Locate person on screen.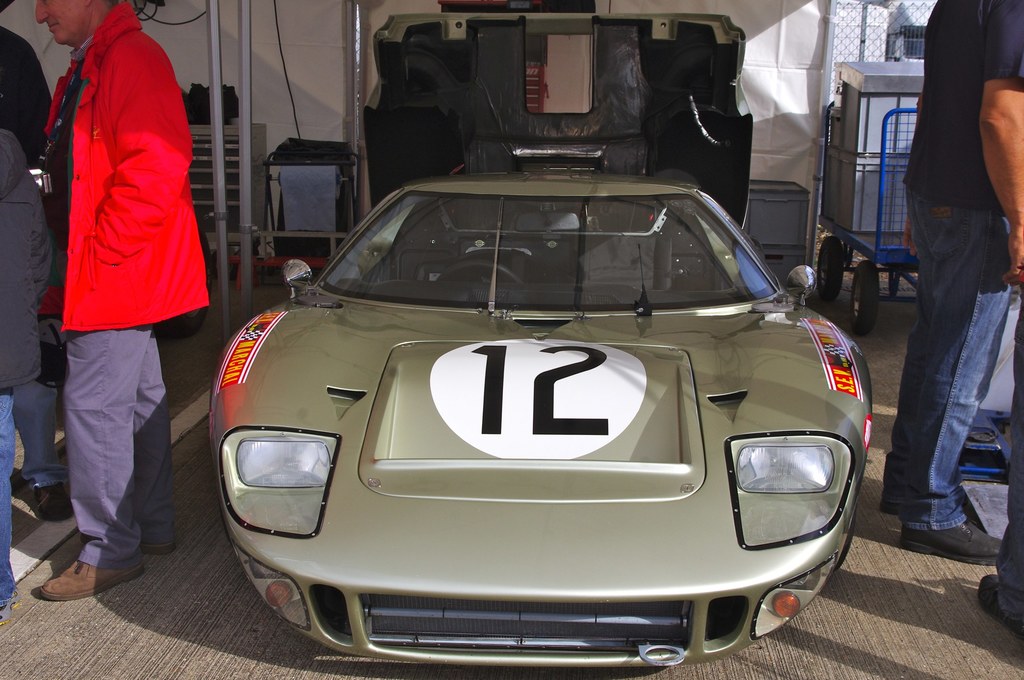
On screen at {"x1": 874, "y1": 0, "x2": 1023, "y2": 565}.
